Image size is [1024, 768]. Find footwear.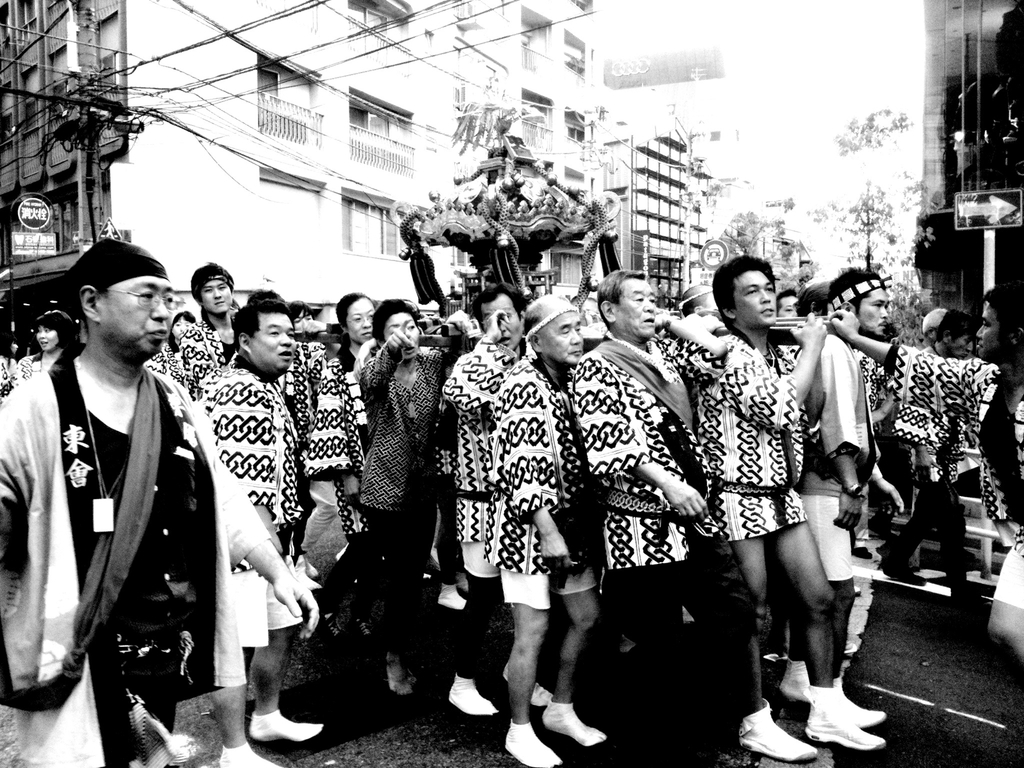
<region>448, 676, 498, 710</region>.
